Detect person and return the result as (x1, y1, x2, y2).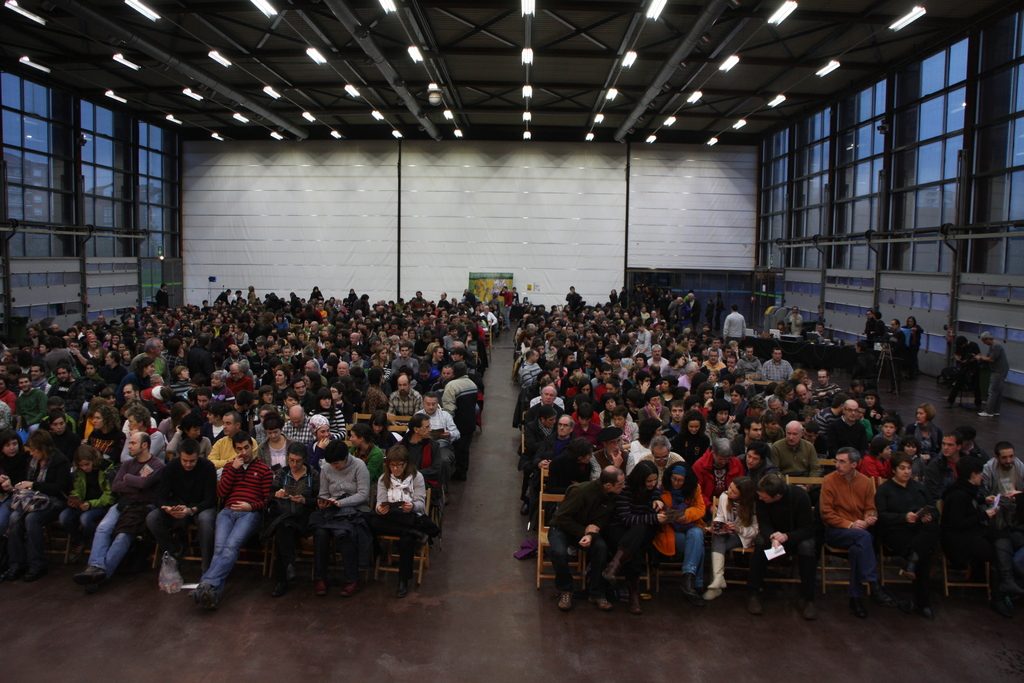
(676, 298, 689, 328).
